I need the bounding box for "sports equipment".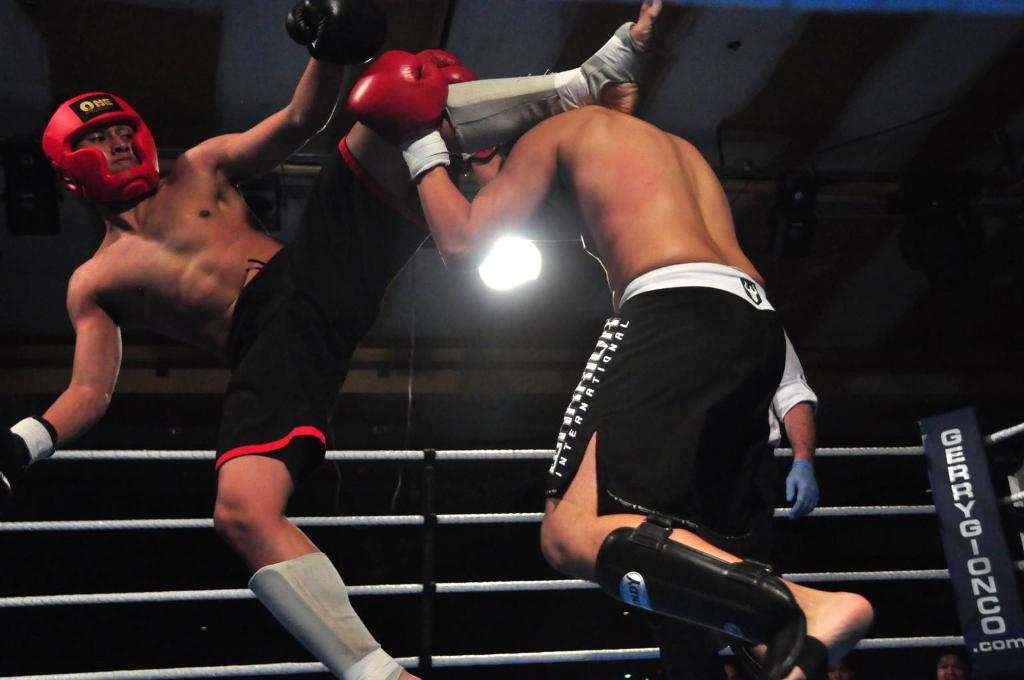
Here it is: left=283, top=0, right=395, bottom=67.
